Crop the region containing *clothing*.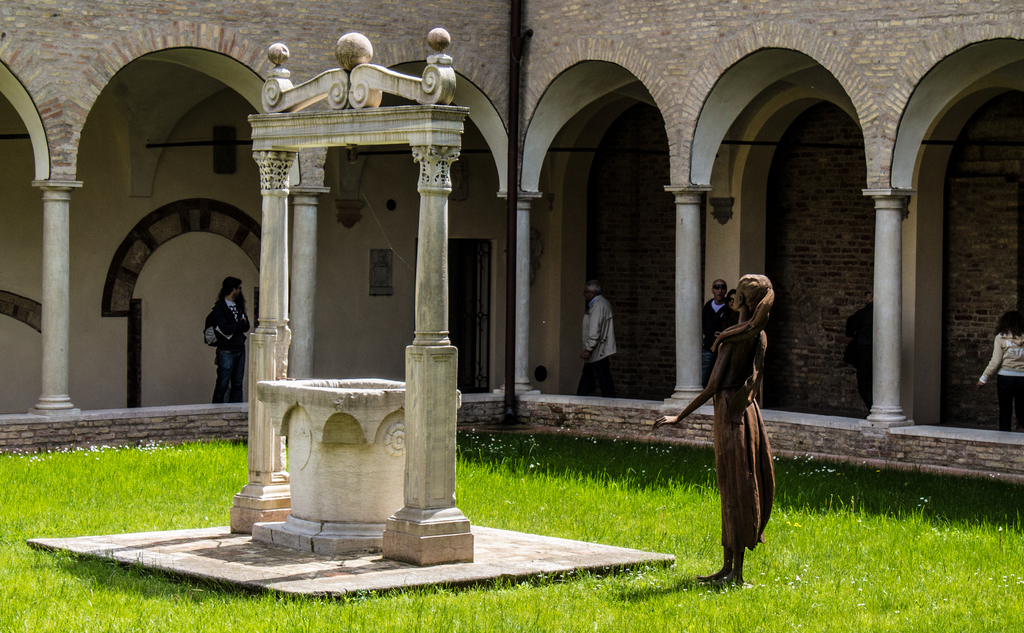
Crop region: box=[573, 295, 612, 391].
